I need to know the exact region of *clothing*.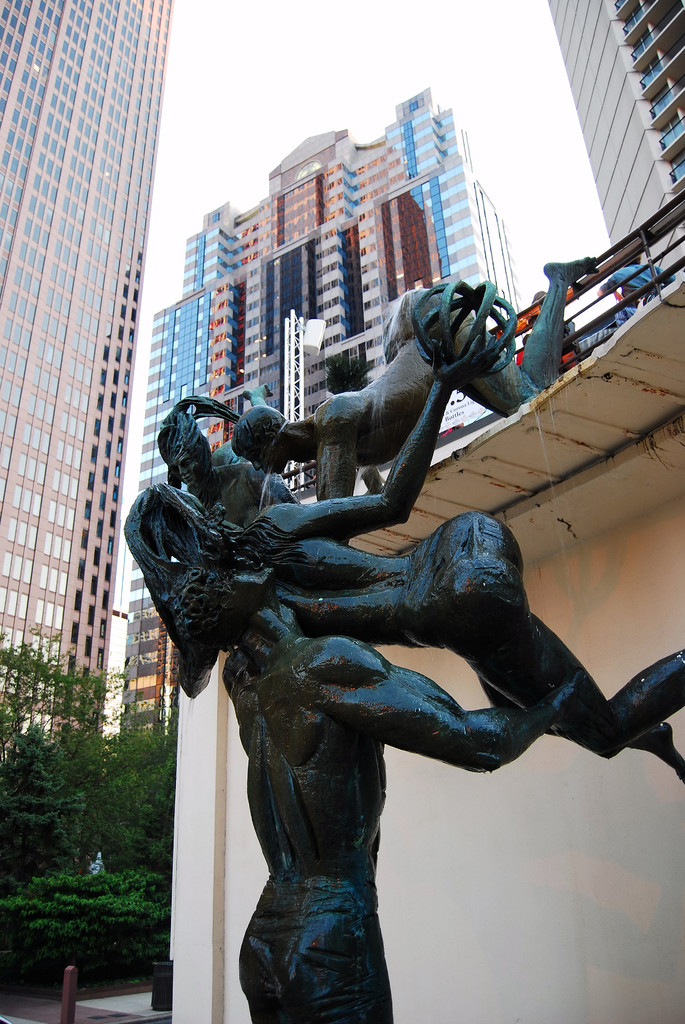
Region: BBox(605, 266, 675, 324).
